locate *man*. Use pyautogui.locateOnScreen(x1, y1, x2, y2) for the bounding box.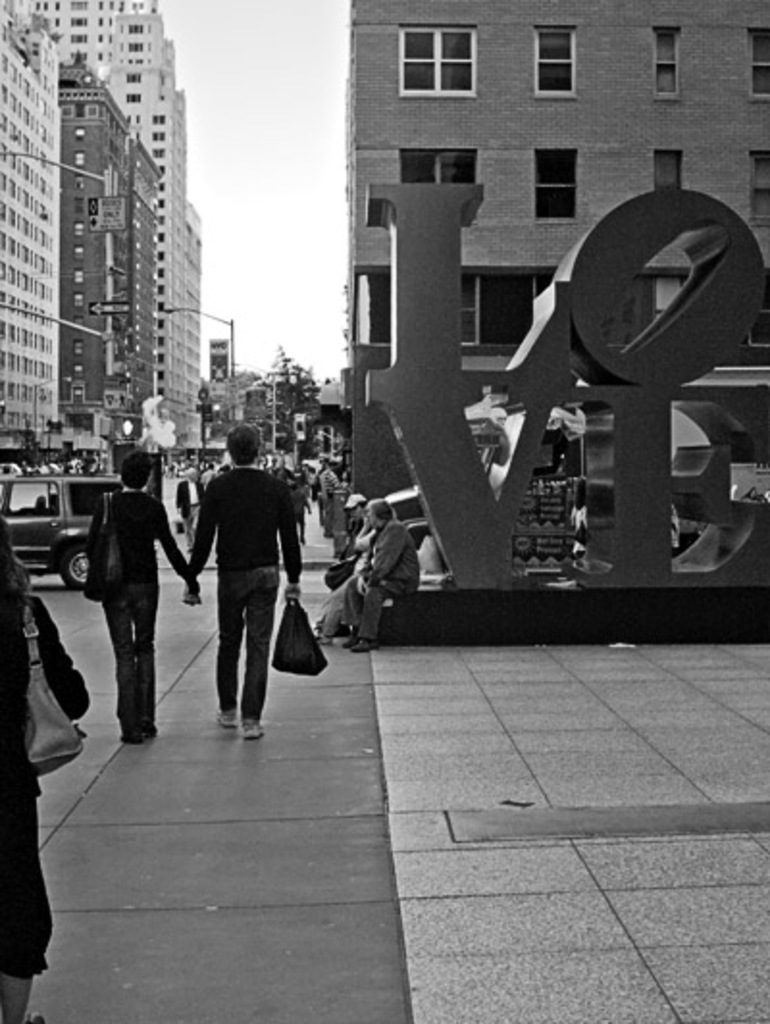
pyautogui.locateOnScreen(318, 497, 416, 649).
